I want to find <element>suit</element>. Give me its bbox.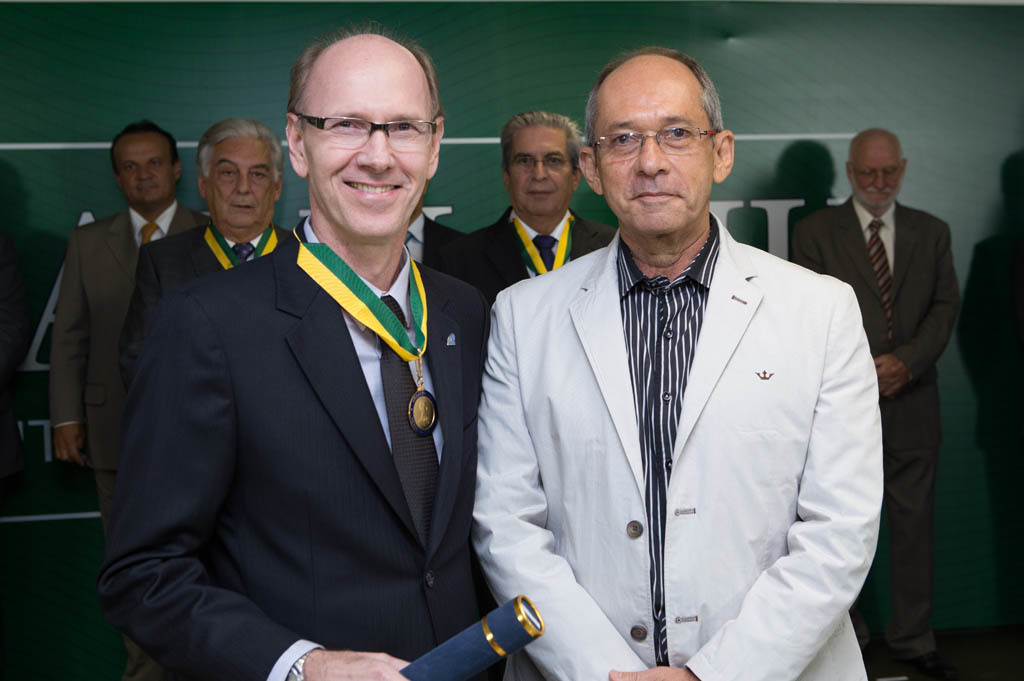
402, 208, 465, 269.
